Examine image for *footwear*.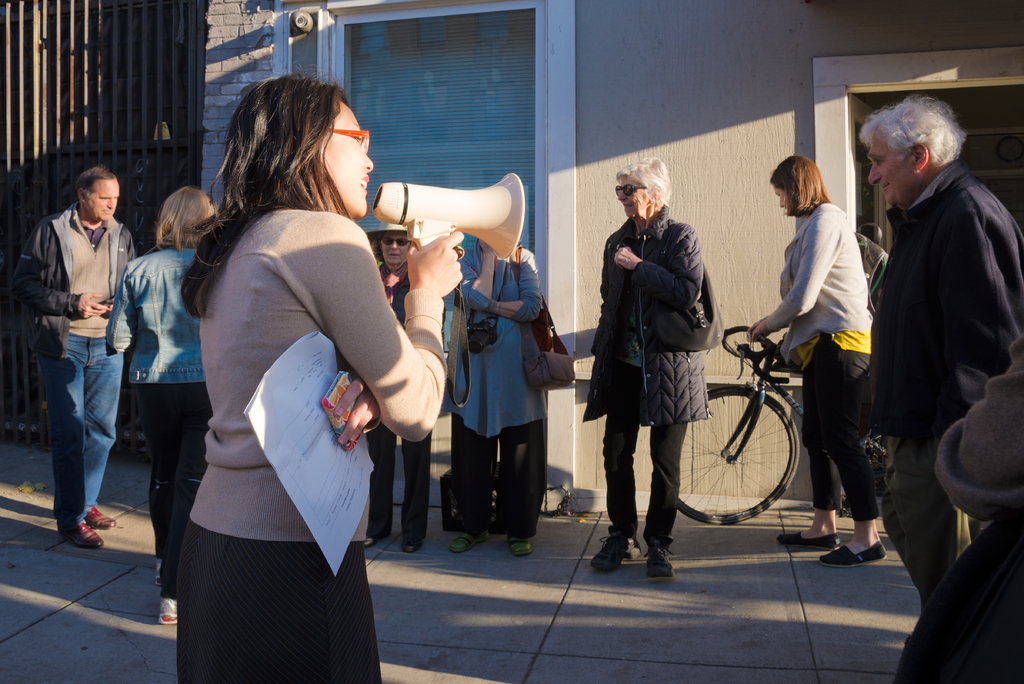
Examination result: [x1=88, y1=506, x2=118, y2=528].
